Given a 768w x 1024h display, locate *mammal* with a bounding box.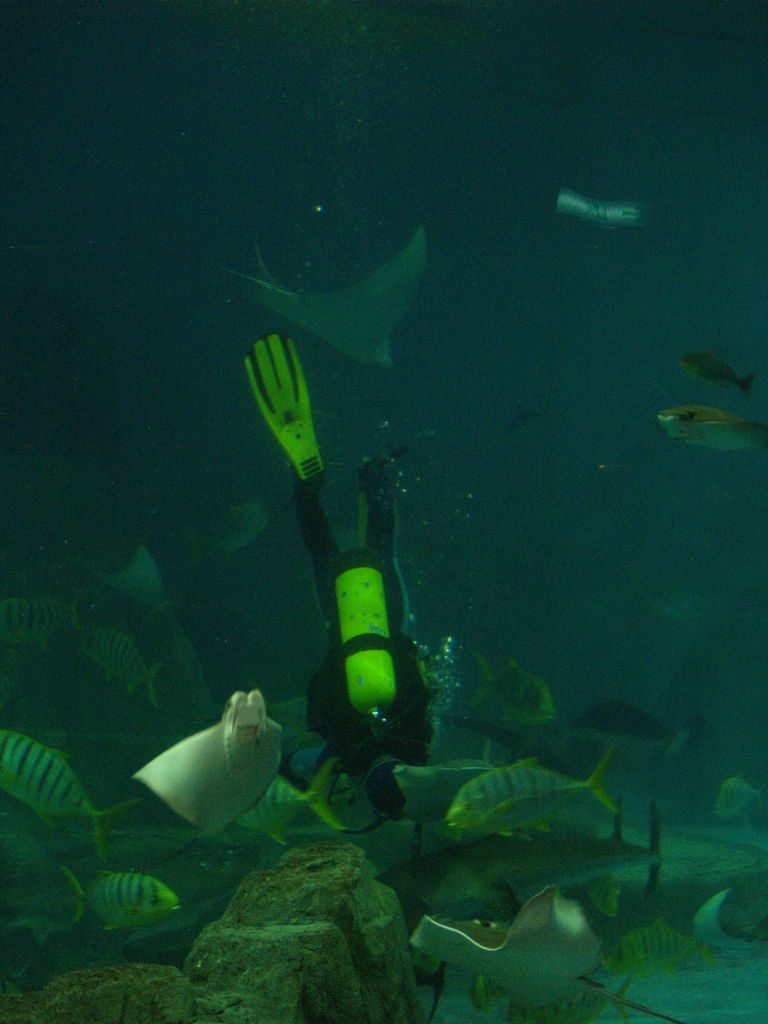
Located: Rect(292, 514, 436, 791).
